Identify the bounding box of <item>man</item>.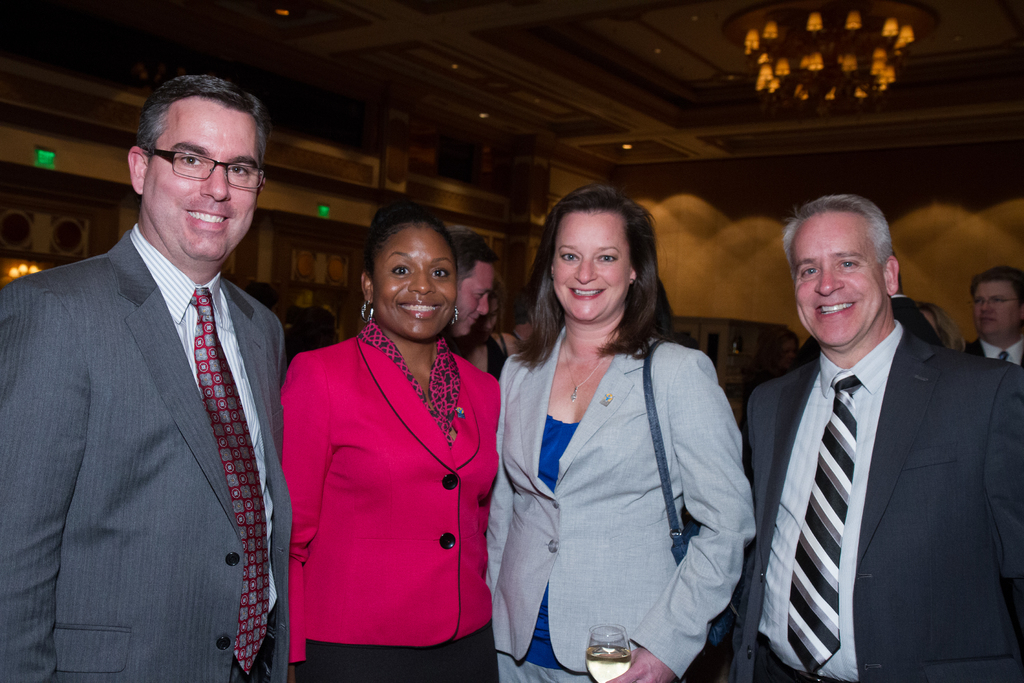
left=0, top=73, right=294, bottom=682.
